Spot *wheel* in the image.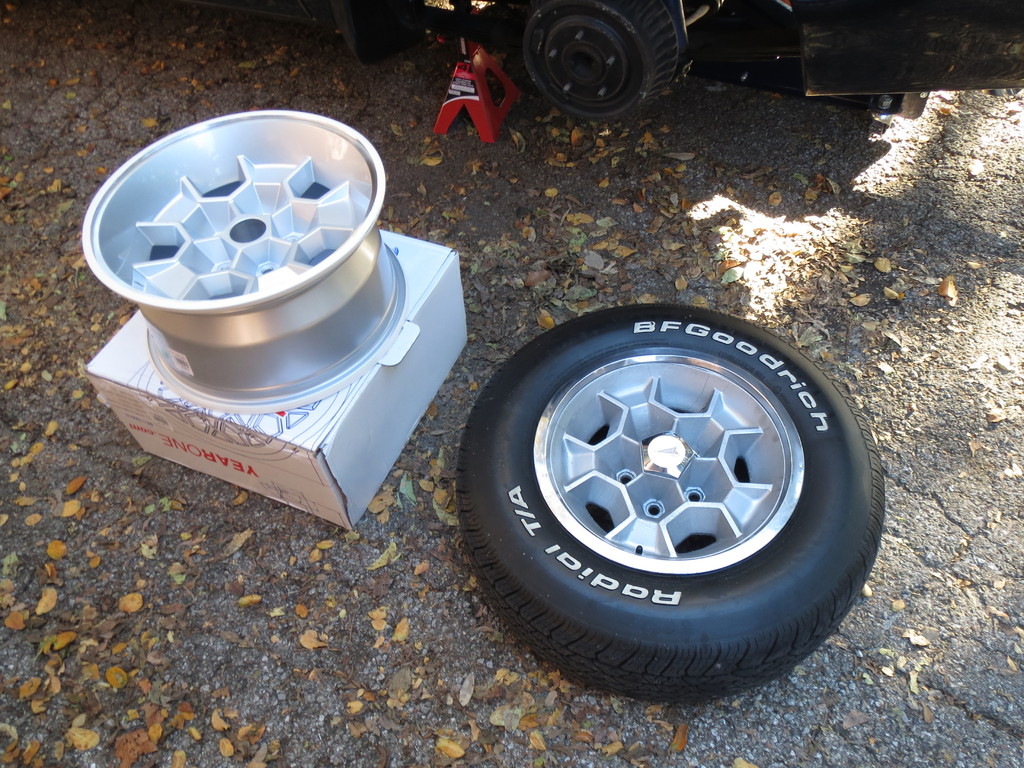
*wheel* found at [left=80, top=109, right=407, bottom=413].
